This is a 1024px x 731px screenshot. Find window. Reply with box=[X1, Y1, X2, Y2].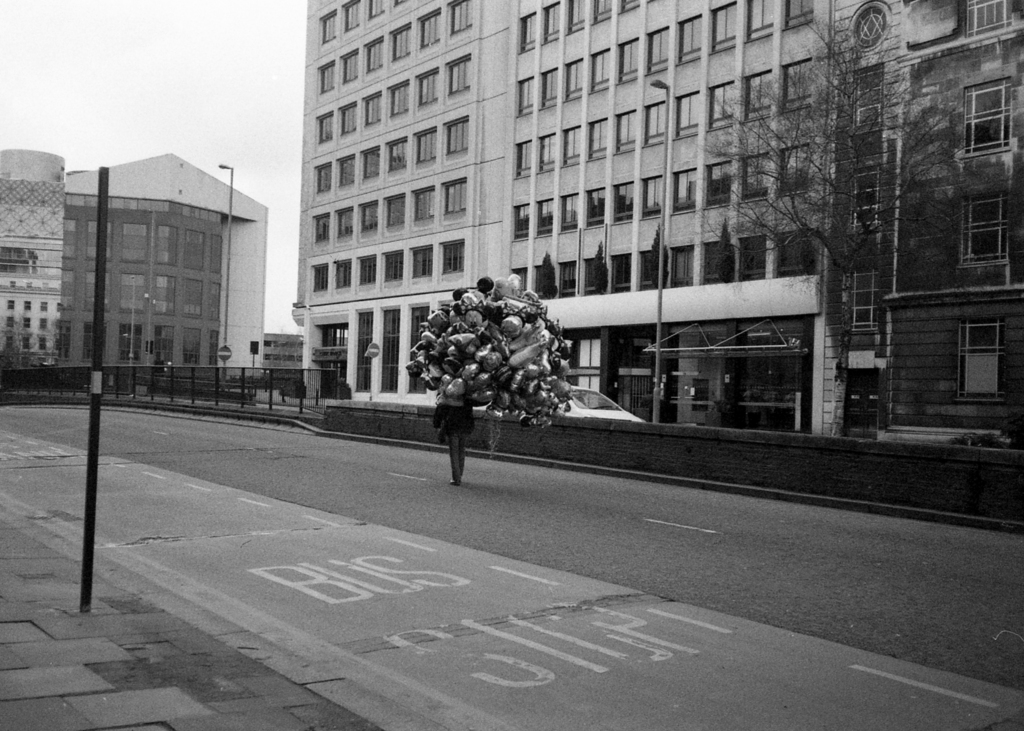
box=[704, 161, 730, 211].
